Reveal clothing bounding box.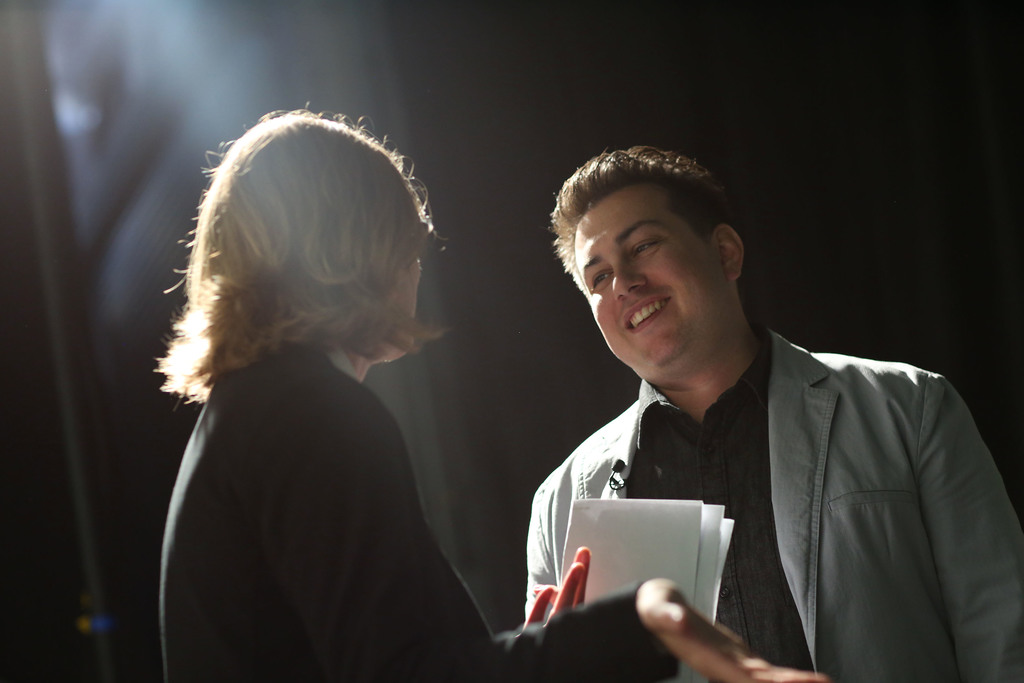
Revealed: <bbox>160, 329, 678, 682</bbox>.
